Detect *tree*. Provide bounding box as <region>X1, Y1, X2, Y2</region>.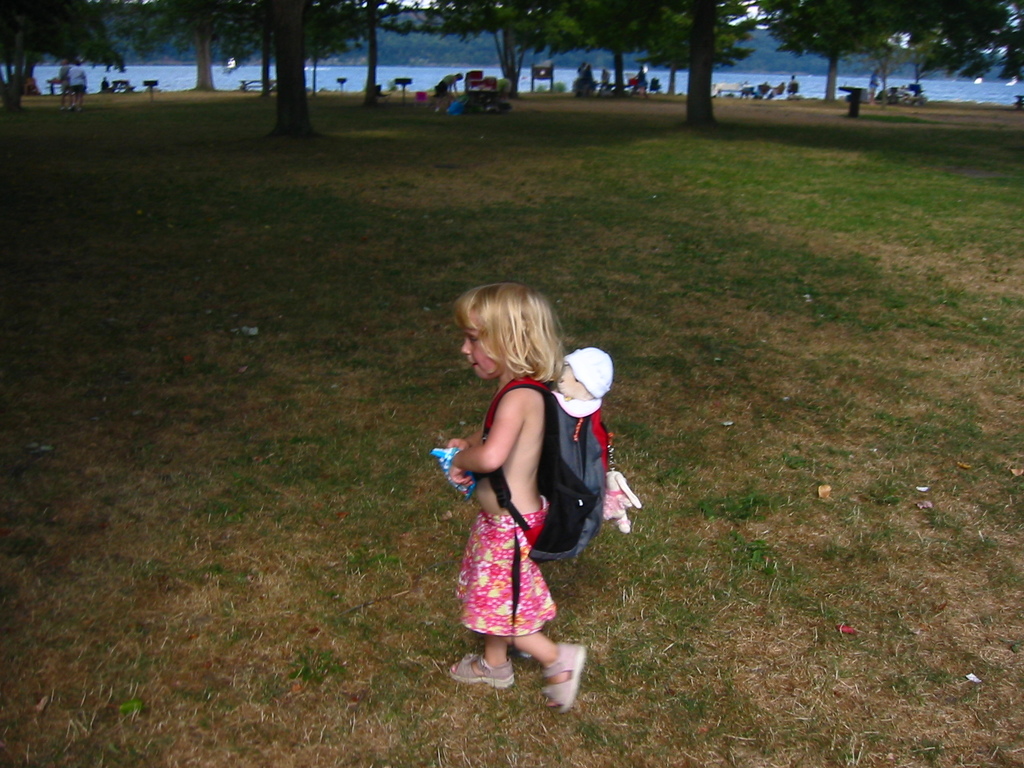
<region>122, 0, 252, 89</region>.
